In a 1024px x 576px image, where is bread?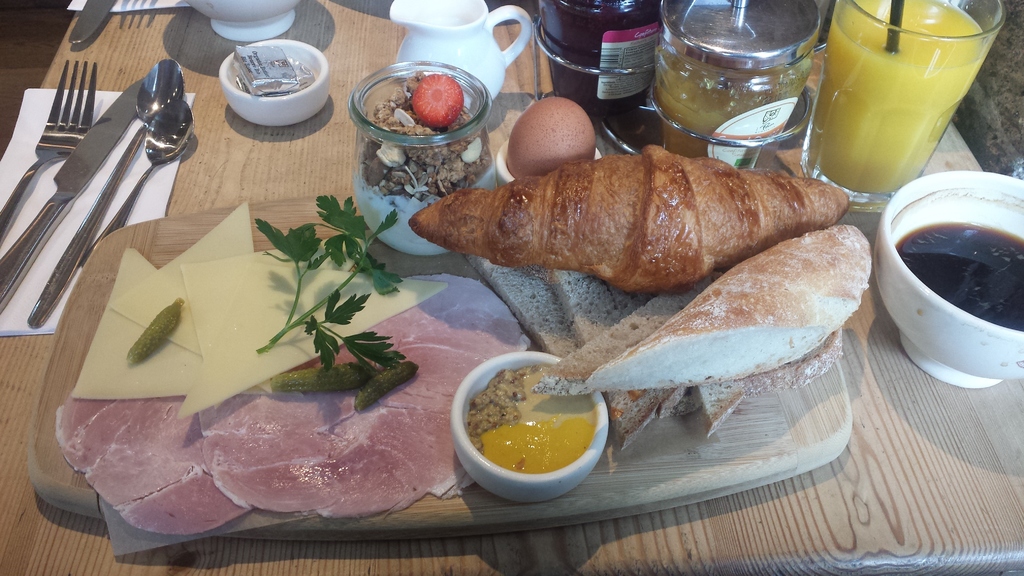
left=627, top=226, right=865, bottom=383.
